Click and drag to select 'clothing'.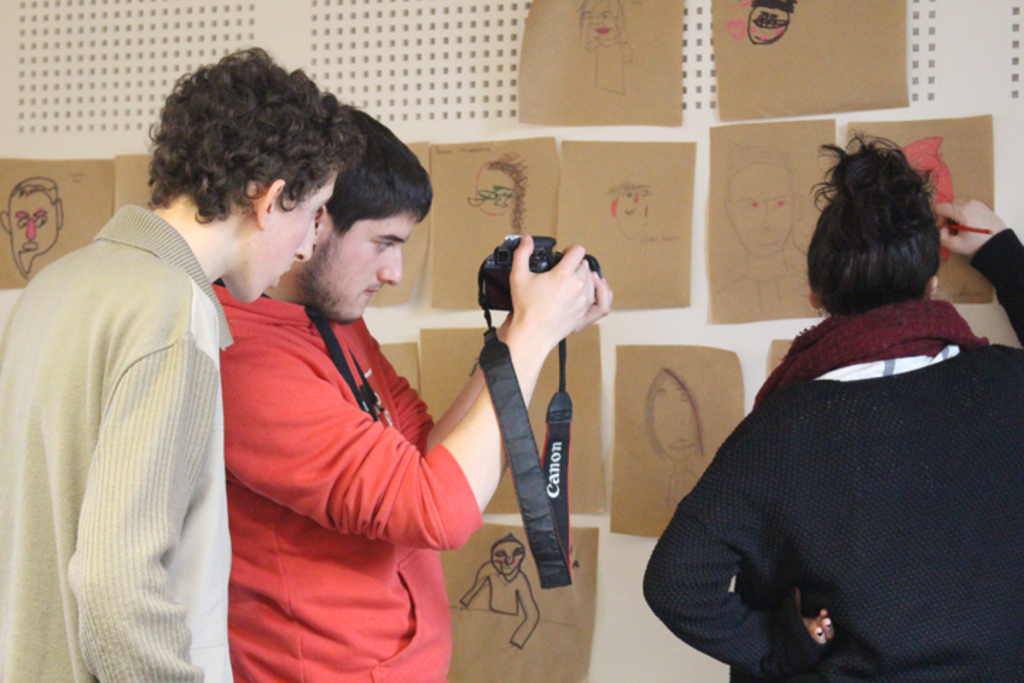
Selection: (left=639, top=225, right=1023, bottom=682).
